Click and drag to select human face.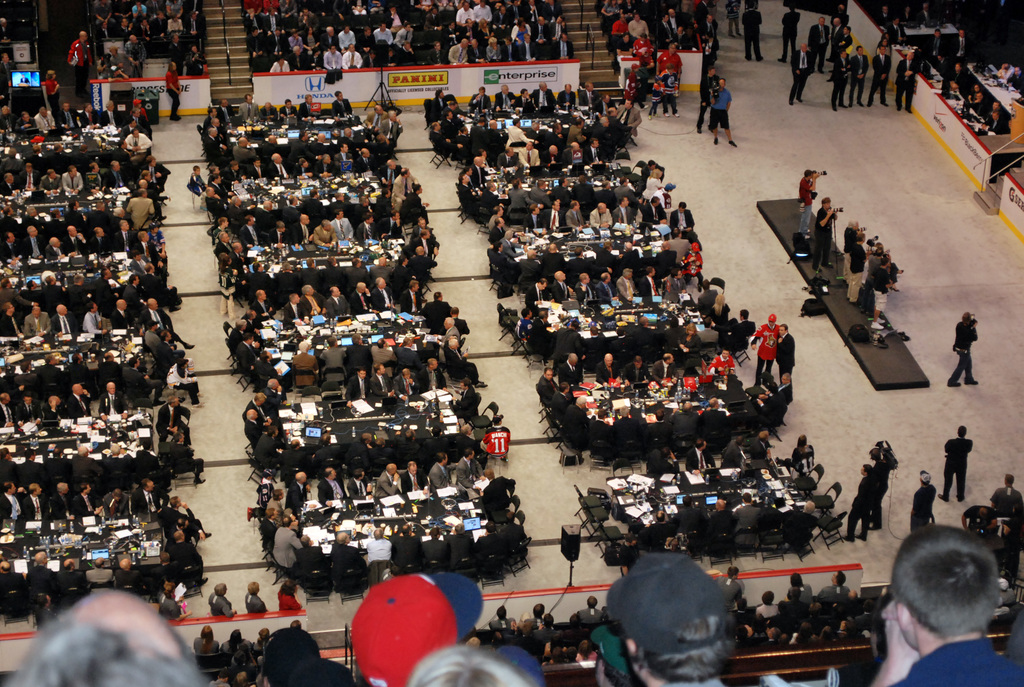
Selection: pyautogui.locateOnScreen(6, 304, 14, 315).
